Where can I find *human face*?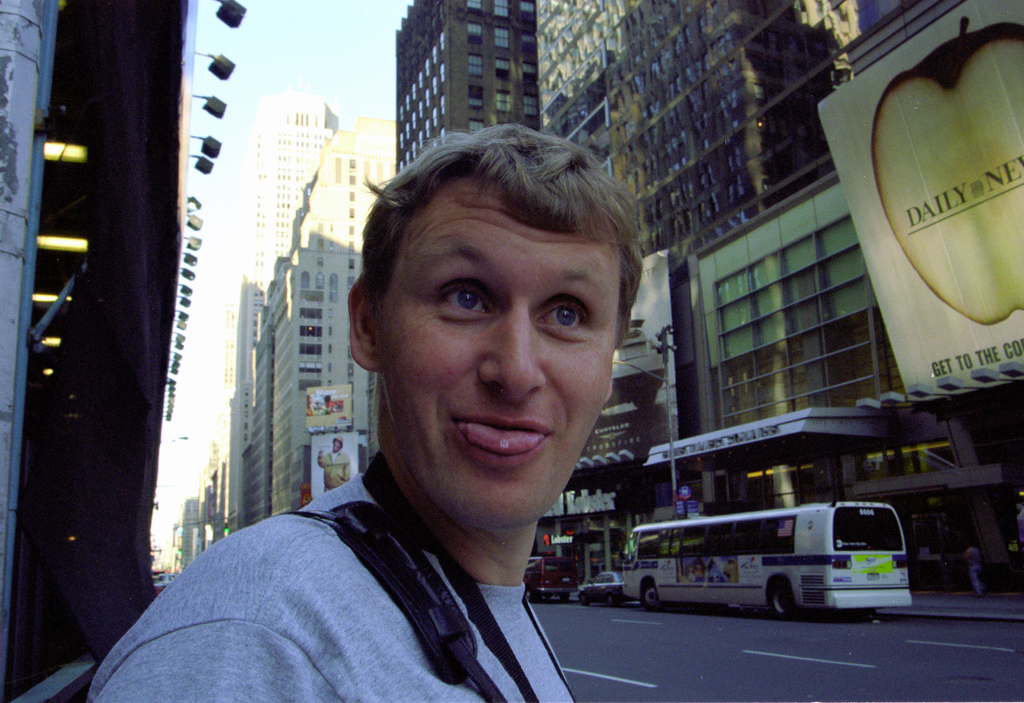
You can find it at 376/183/621/529.
